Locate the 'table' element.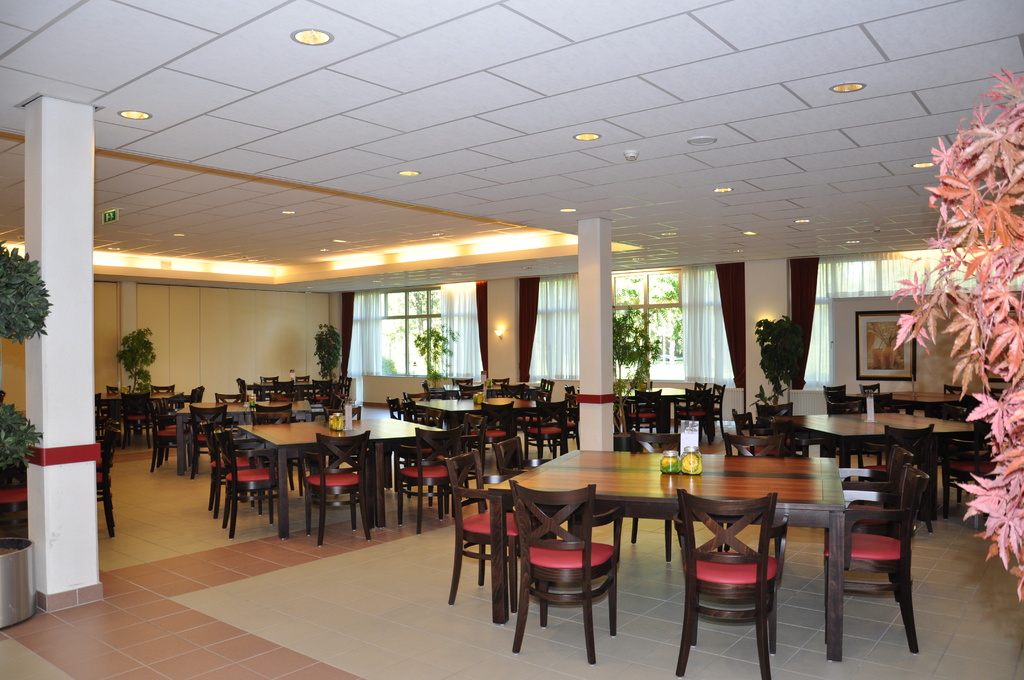
Element bbox: l=527, t=455, r=861, b=643.
